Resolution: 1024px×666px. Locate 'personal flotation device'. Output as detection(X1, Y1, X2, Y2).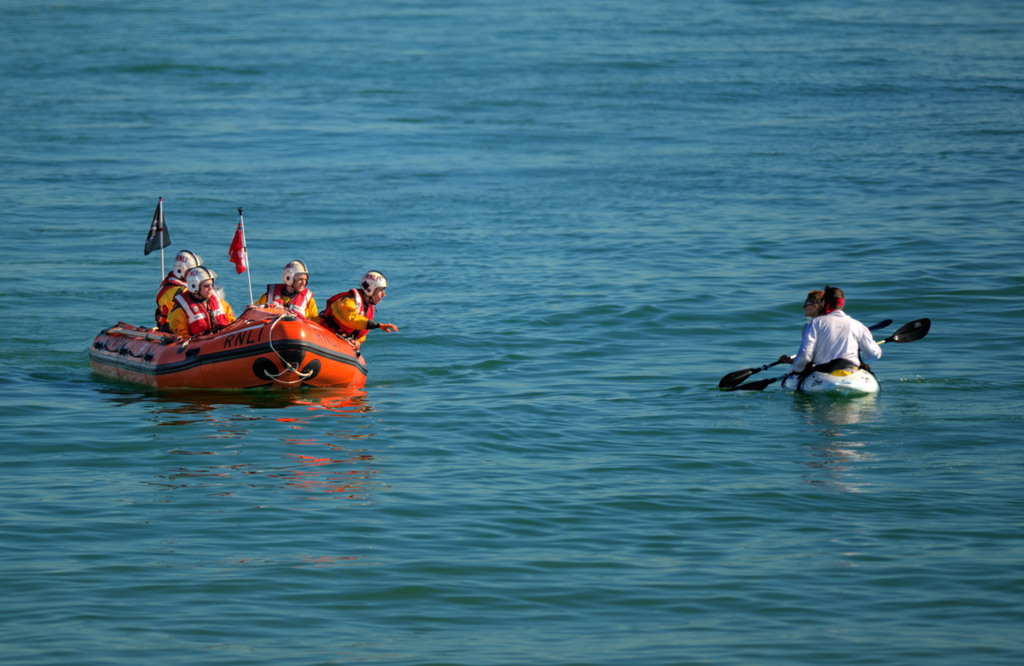
detection(155, 269, 188, 292).
